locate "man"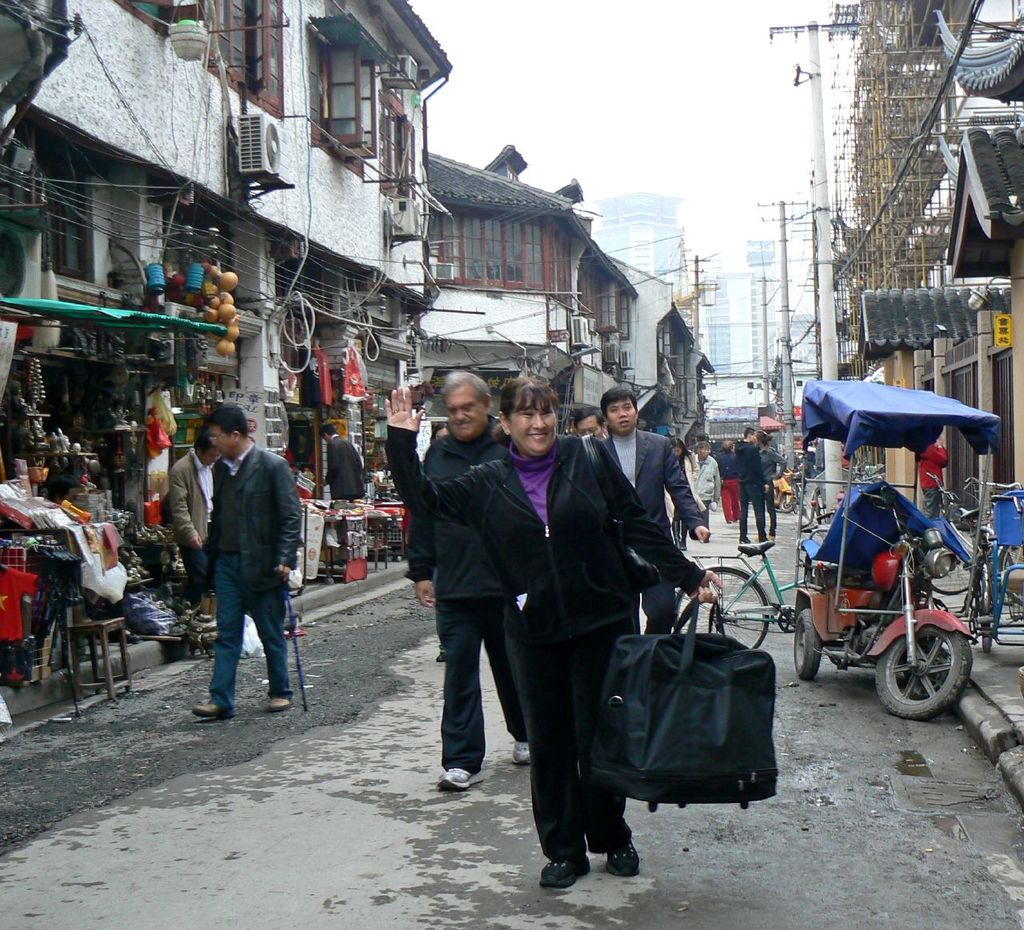
select_region(316, 428, 370, 565)
